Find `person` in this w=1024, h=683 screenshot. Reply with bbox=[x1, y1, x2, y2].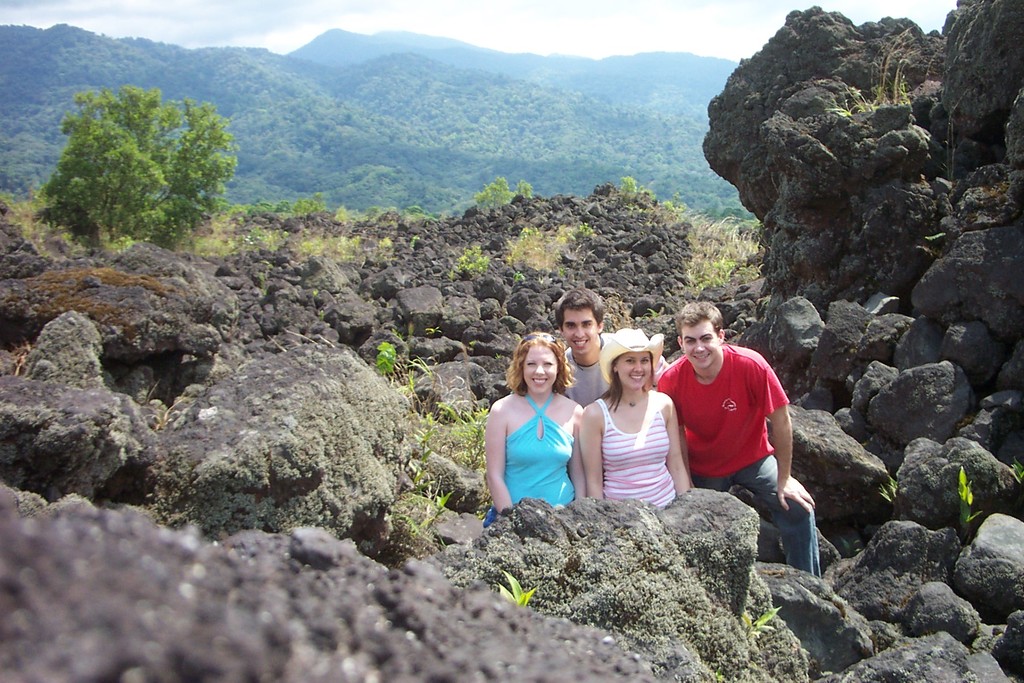
bbox=[481, 337, 591, 540].
